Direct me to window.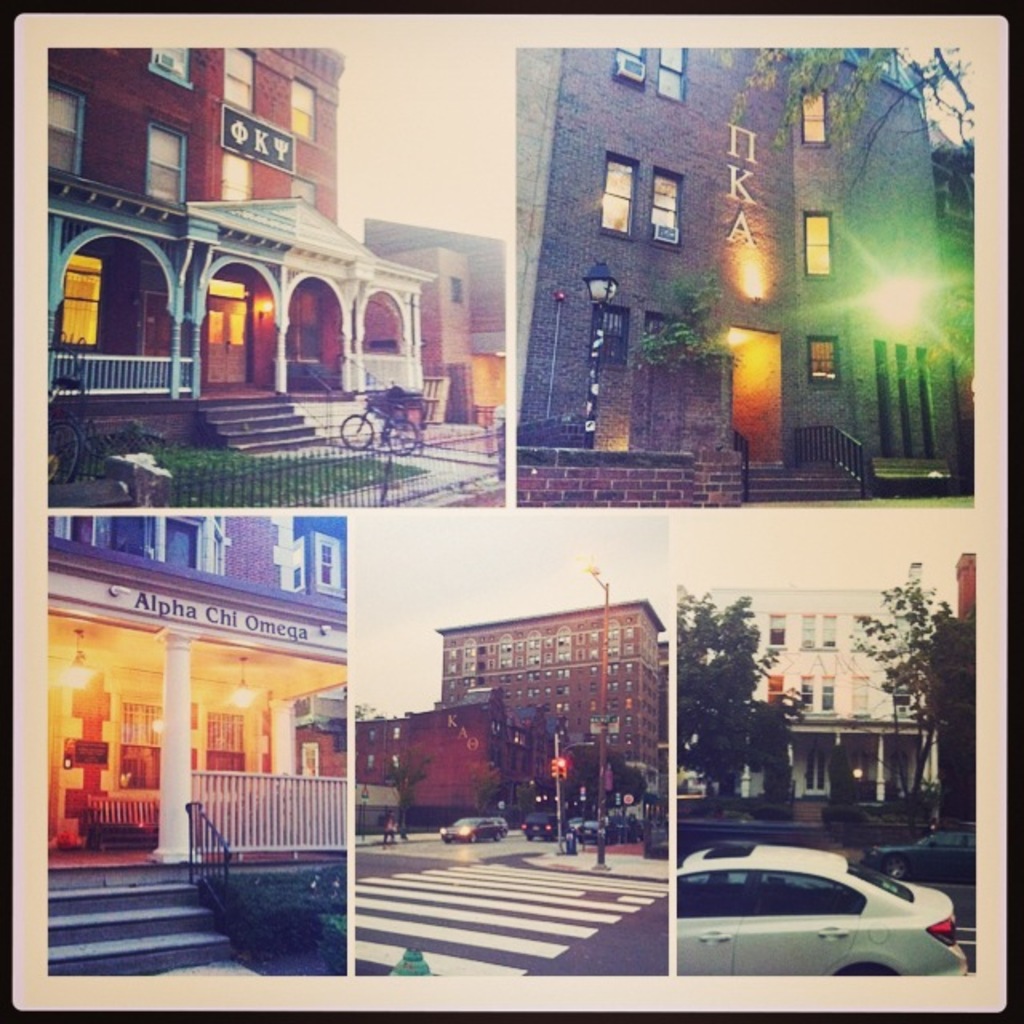
Direction: l=658, t=45, r=683, b=102.
